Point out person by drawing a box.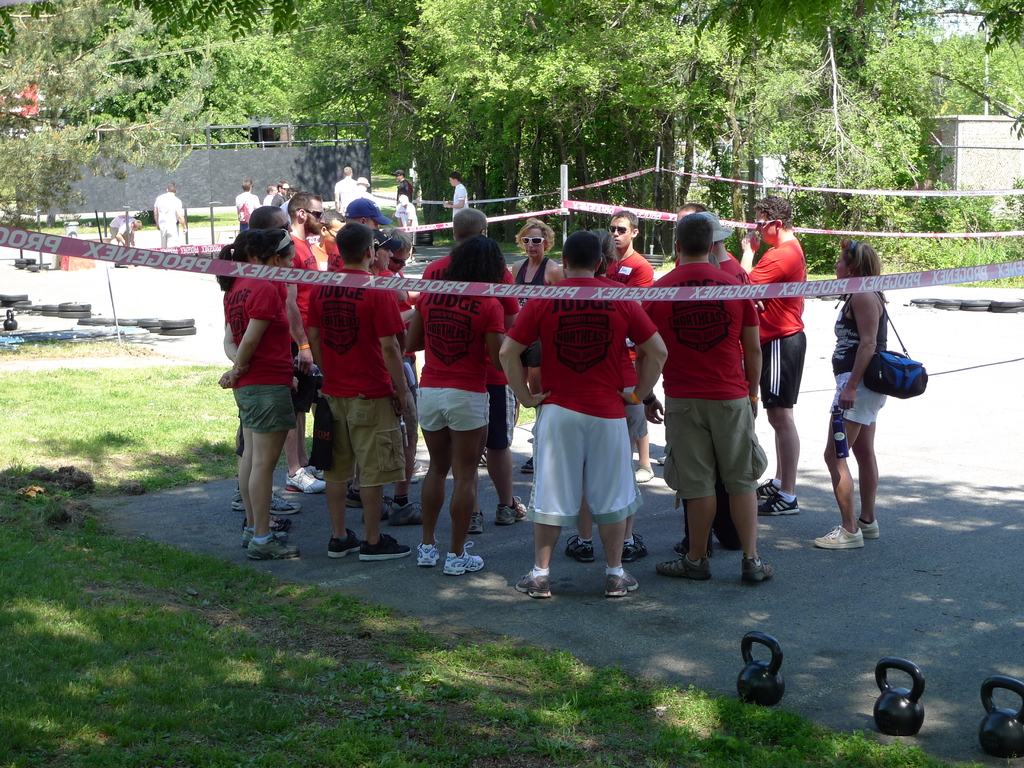
detection(667, 209, 759, 559).
